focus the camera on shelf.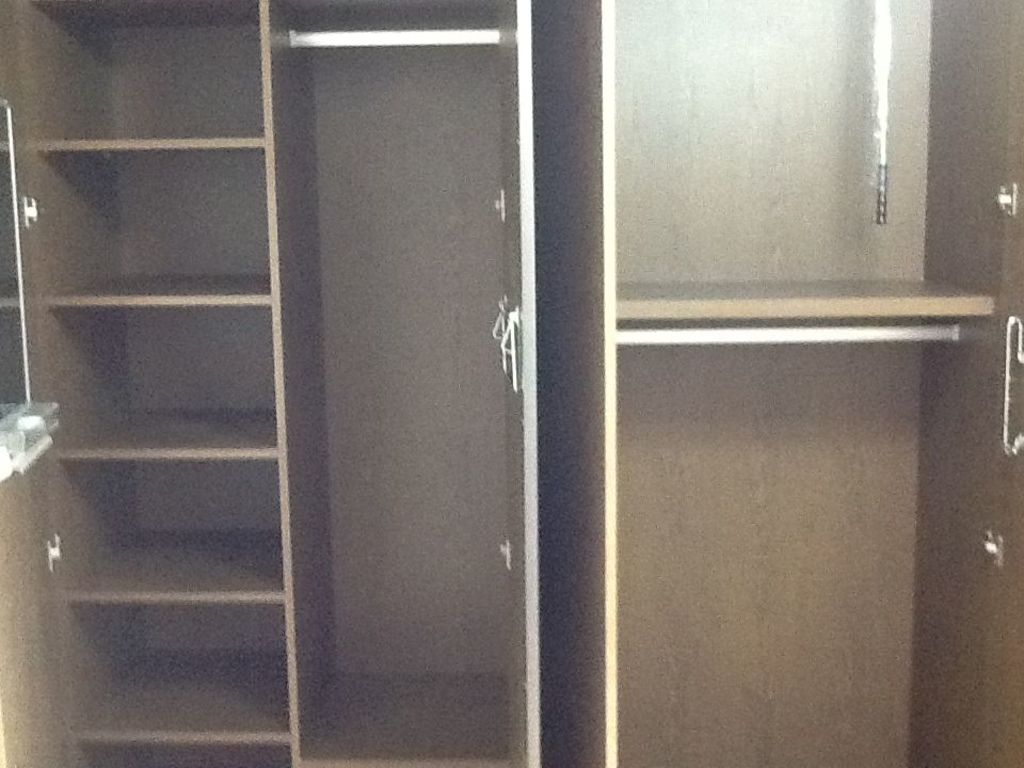
Focus region: crop(287, 26, 494, 47).
